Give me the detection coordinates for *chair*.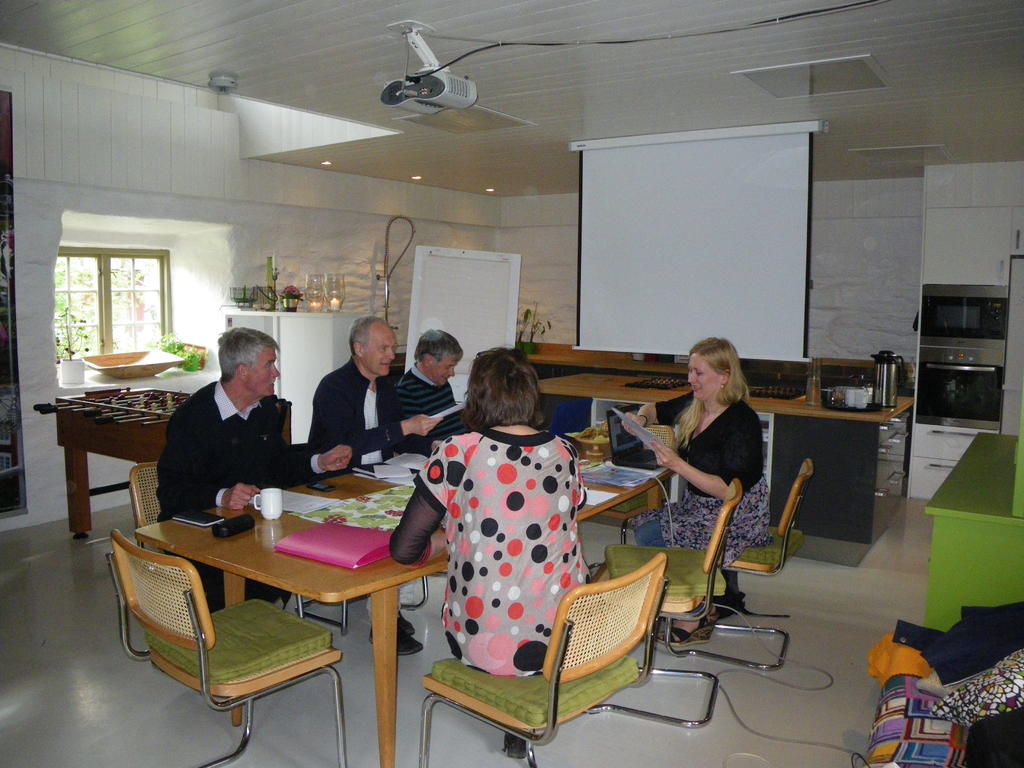
<region>131, 466, 307, 625</region>.
